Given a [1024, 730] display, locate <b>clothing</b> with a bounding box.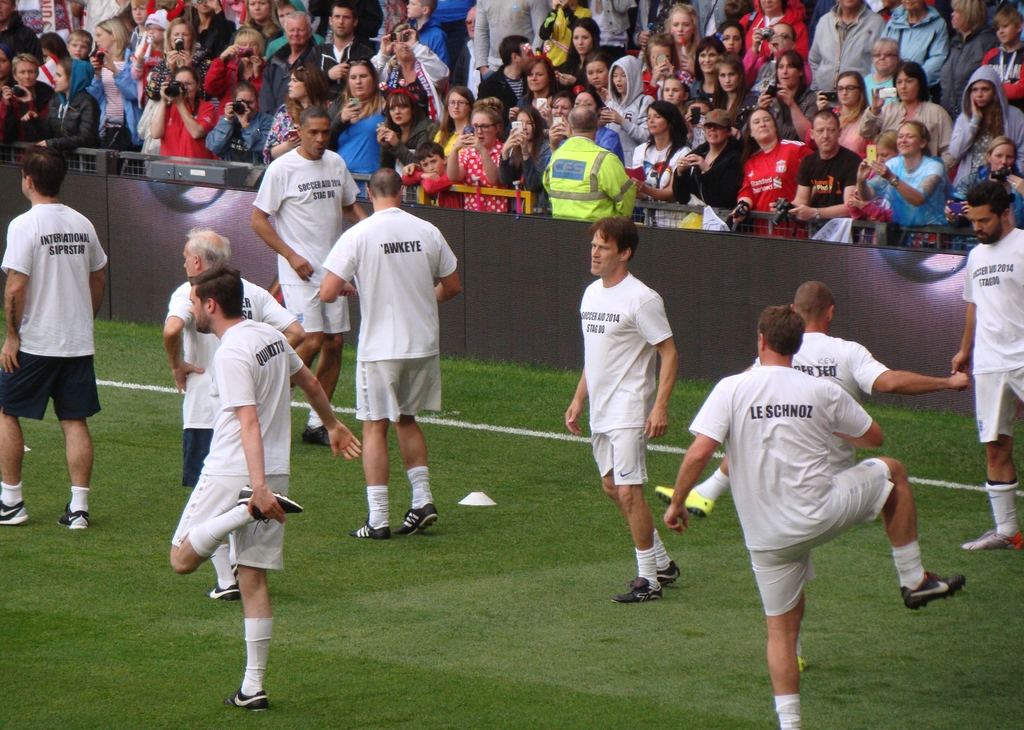
Located: [x1=0, y1=478, x2=22, y2=510].
